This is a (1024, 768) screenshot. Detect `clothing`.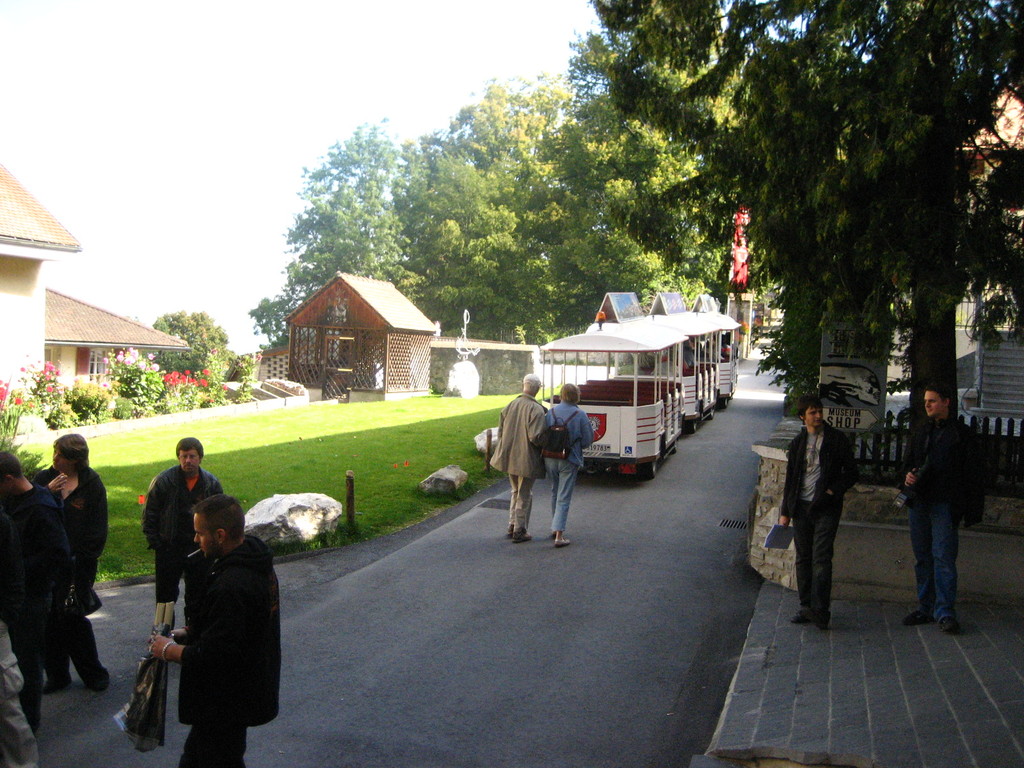
(left=133, top=508, right=271, bottom=755).
